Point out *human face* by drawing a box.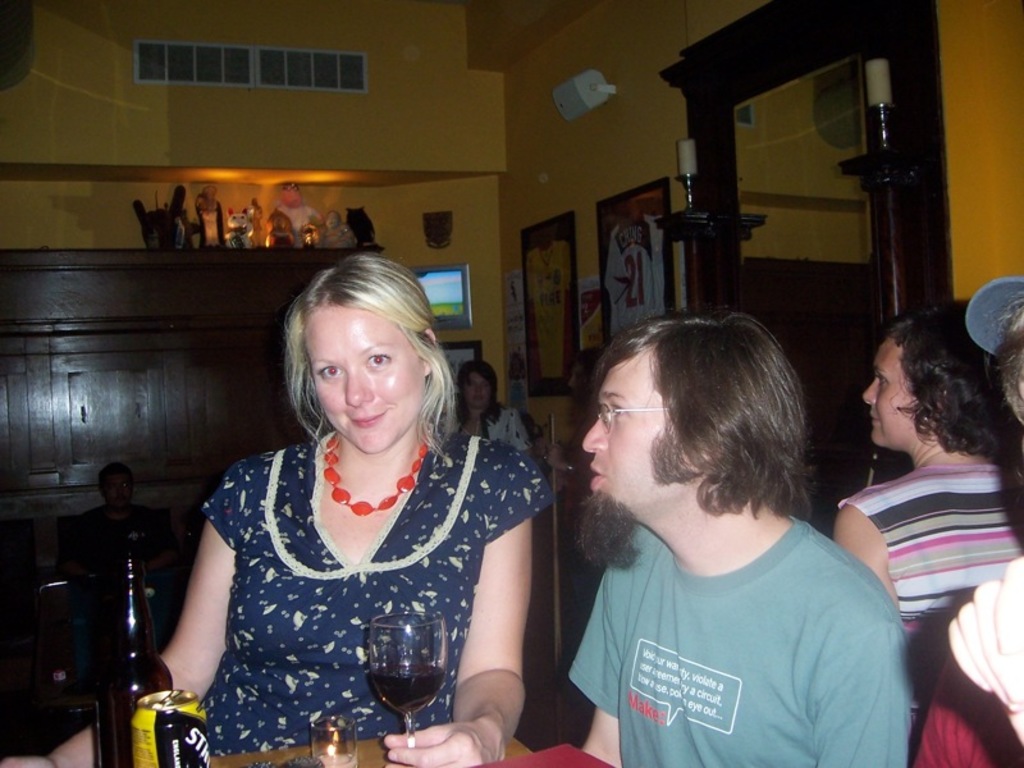
<box>303,306,429,456</box>.
